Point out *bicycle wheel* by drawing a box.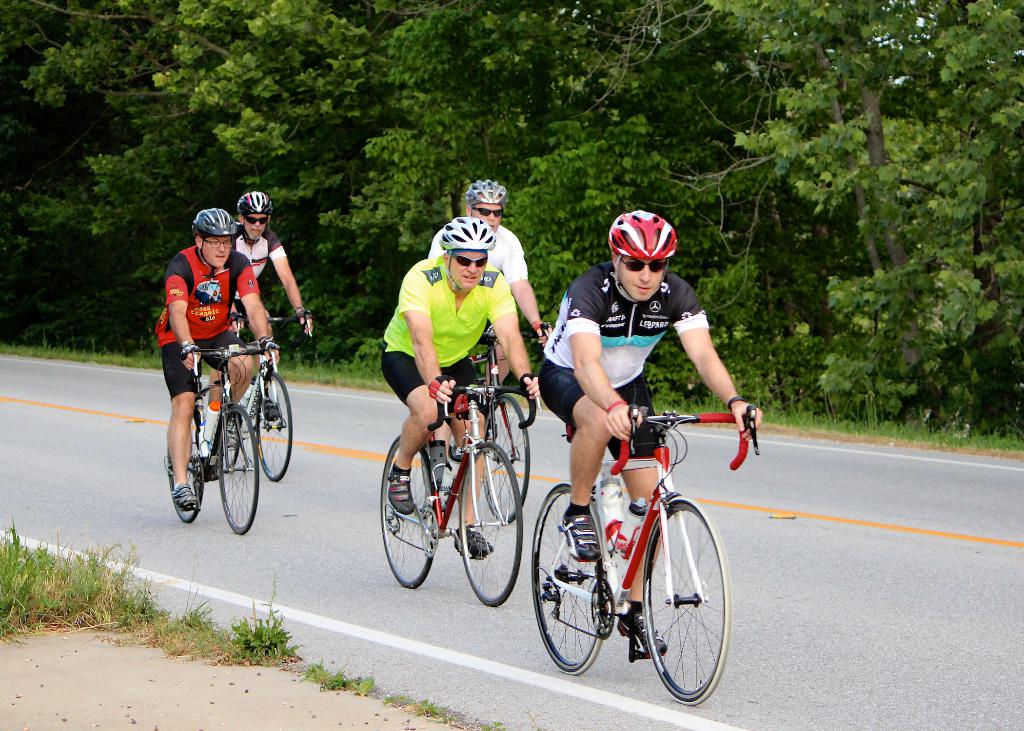
BBox(215, 402, 261, 533).
